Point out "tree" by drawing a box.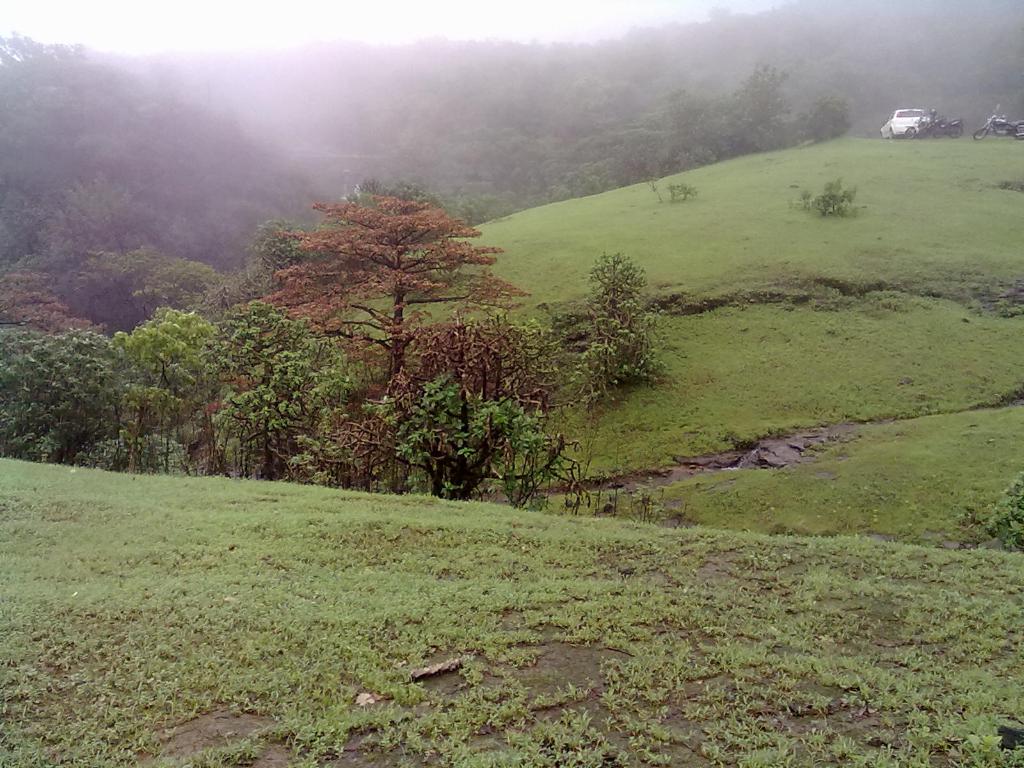
bbox=(580, 248, 666, 399).
